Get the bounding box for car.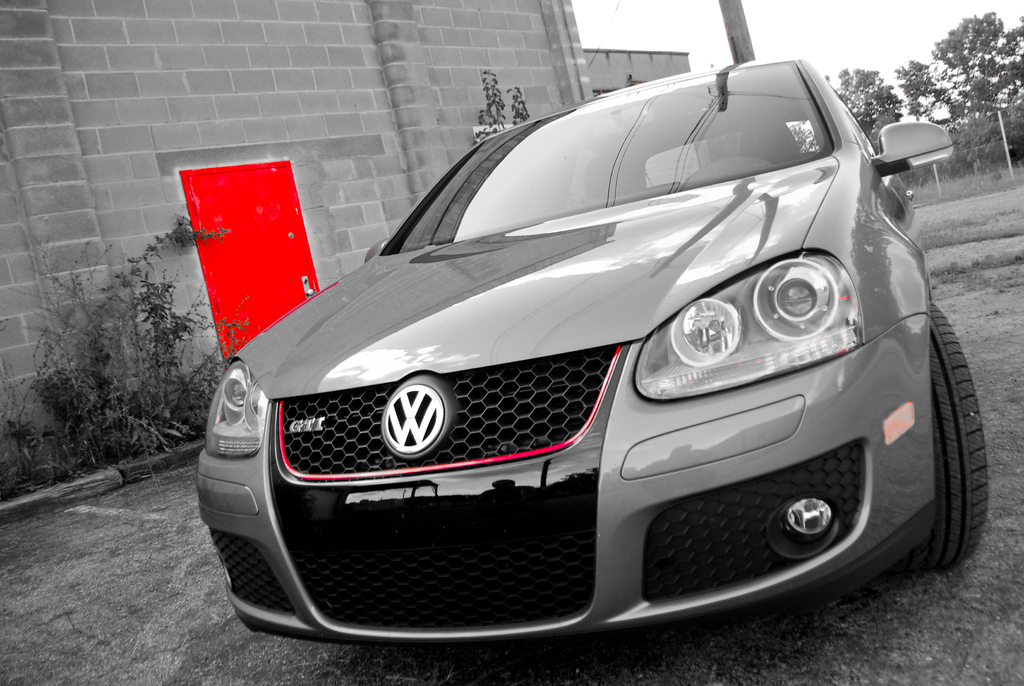
(left=175, top=47, right=986, bottom=647).
